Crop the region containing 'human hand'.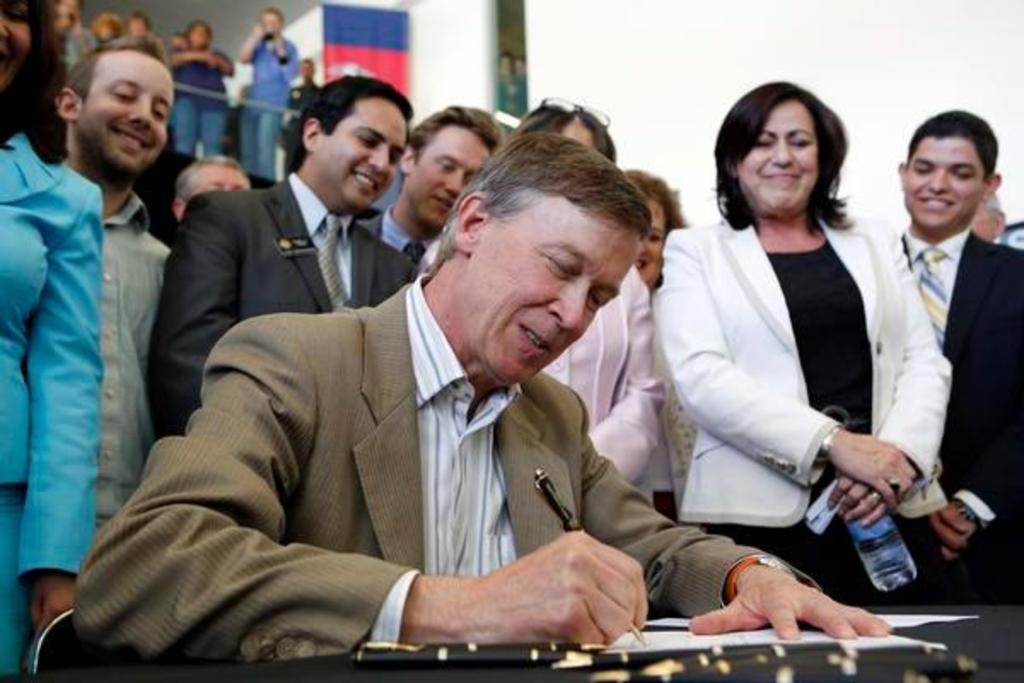
Crop region: bbox=(686, 563, 889, 645).
